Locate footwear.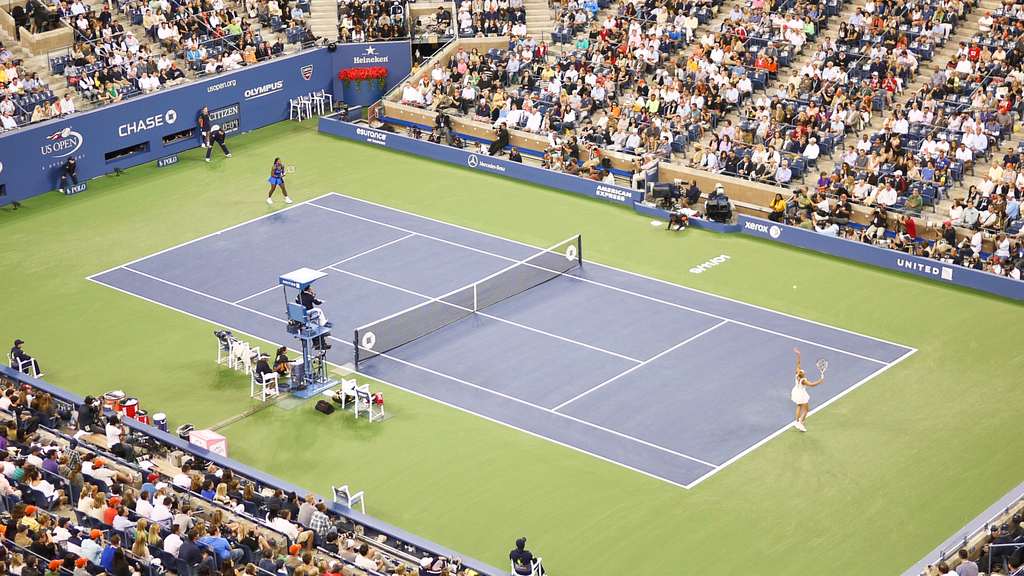
Bounding box: box=[264, 193, 273, 204].
